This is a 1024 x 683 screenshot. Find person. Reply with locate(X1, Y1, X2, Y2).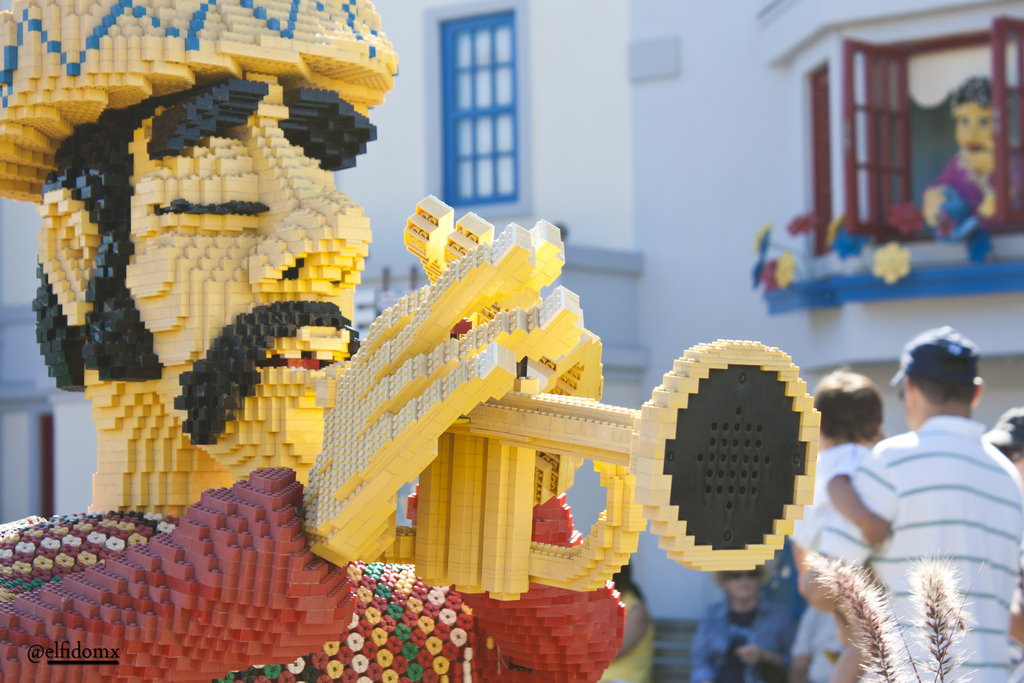
locate(794, 602, 872, 682).
